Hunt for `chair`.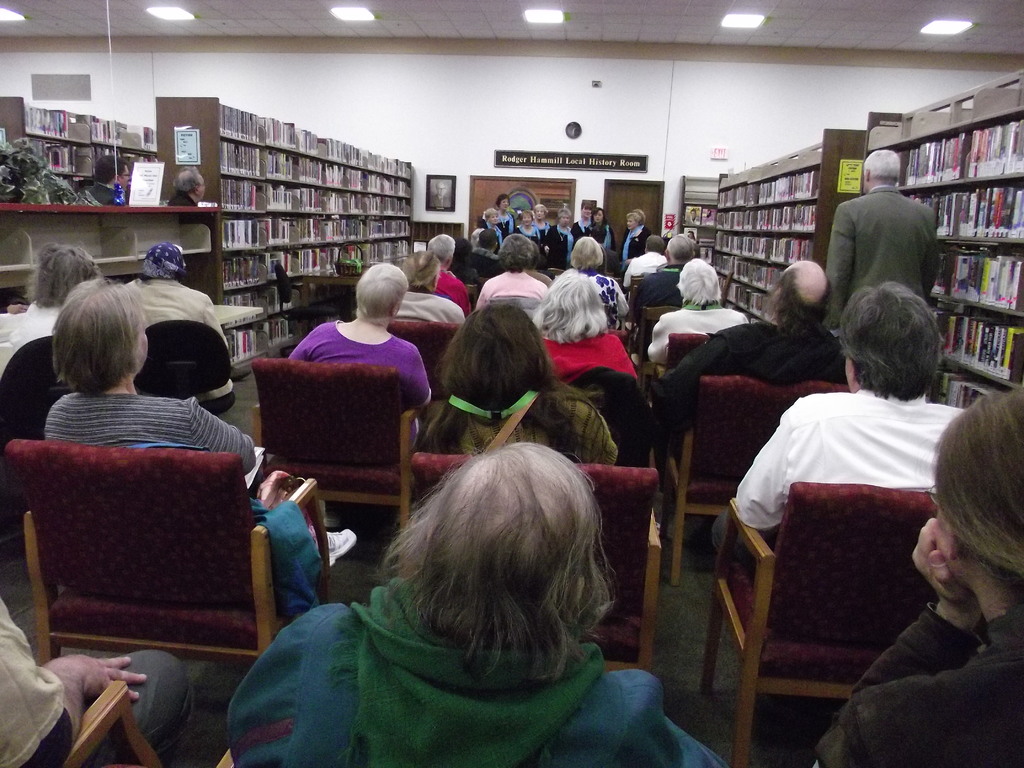
Hunted down at detection(664, 376, 851, 588).
